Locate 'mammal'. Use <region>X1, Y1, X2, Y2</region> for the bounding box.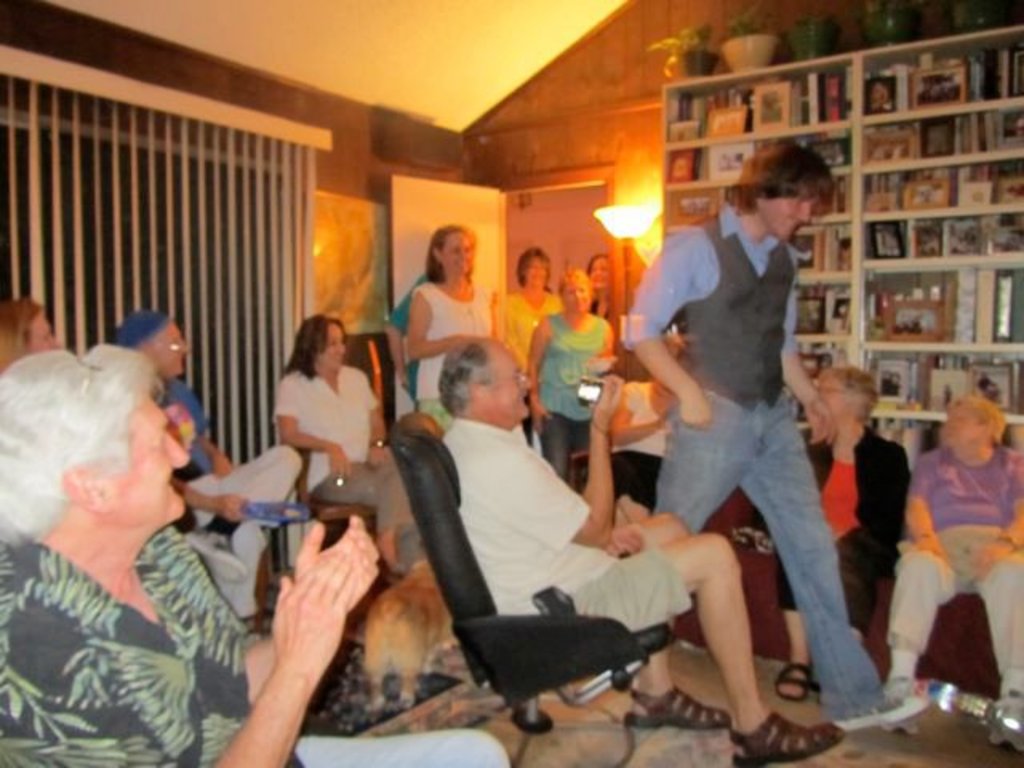
<region>0, 350, 507, 766</region>.
